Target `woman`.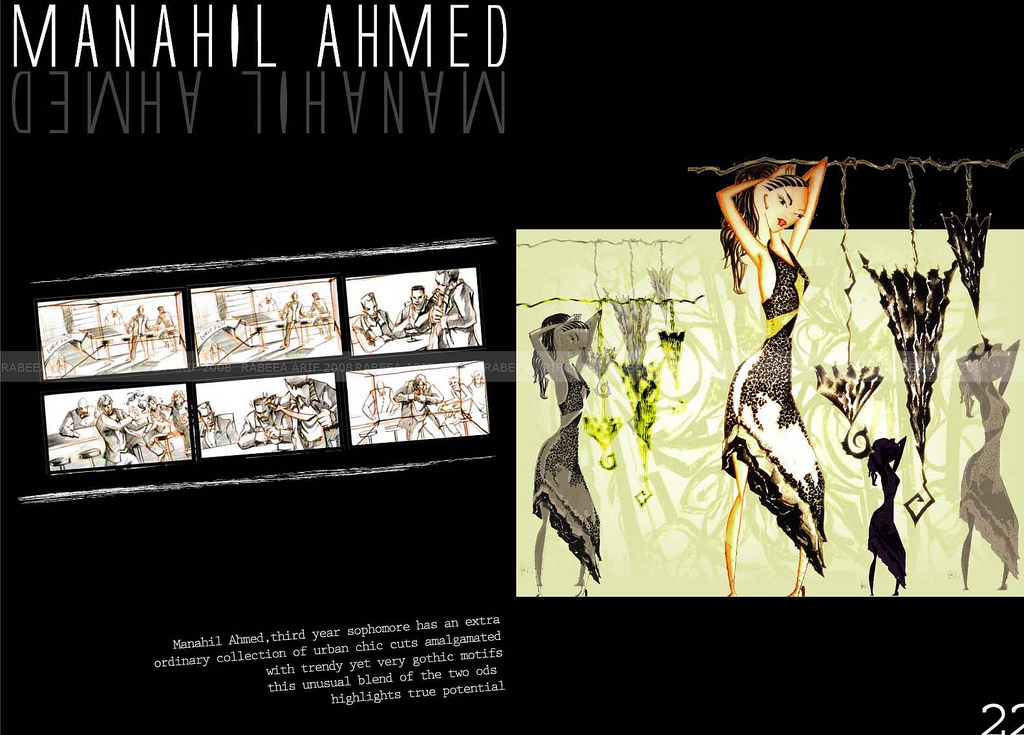
Target region: pyautogui.locateOnScreen(864, 435, 908, 601).
